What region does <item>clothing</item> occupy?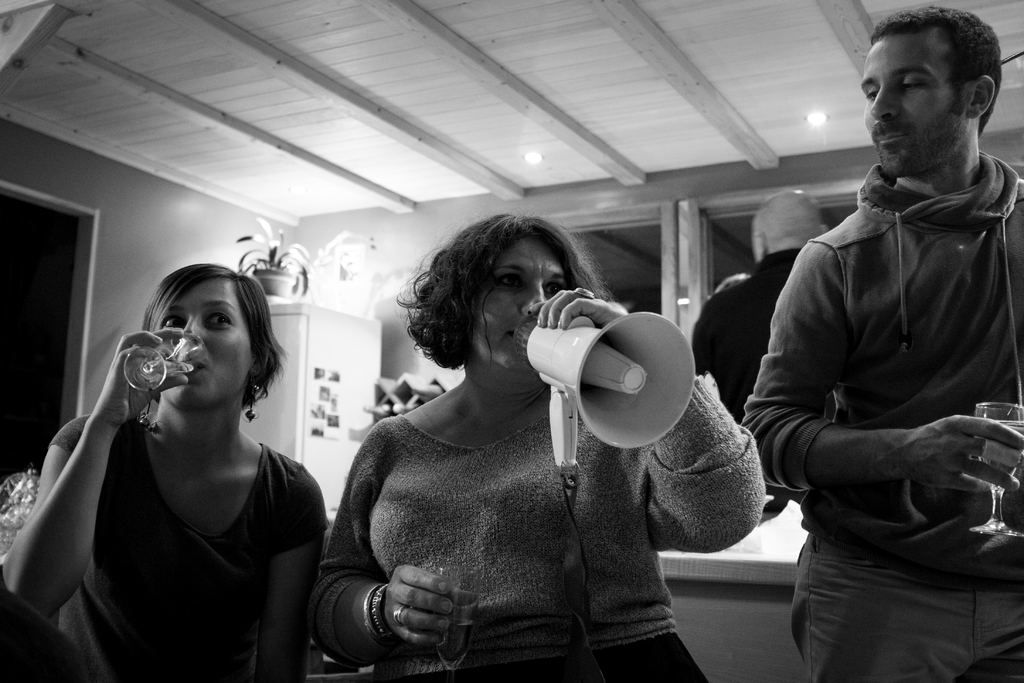
bbox=[743, 156, 1023, 682].
